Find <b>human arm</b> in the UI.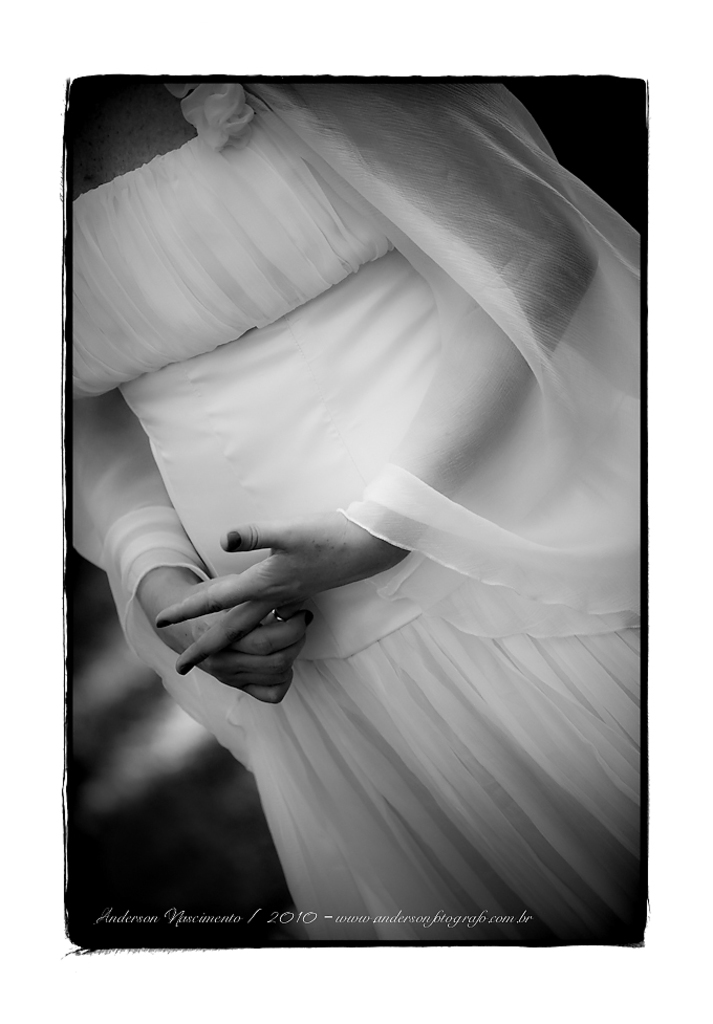
UI element at left=157, top=82, right=602, bottom=681.
